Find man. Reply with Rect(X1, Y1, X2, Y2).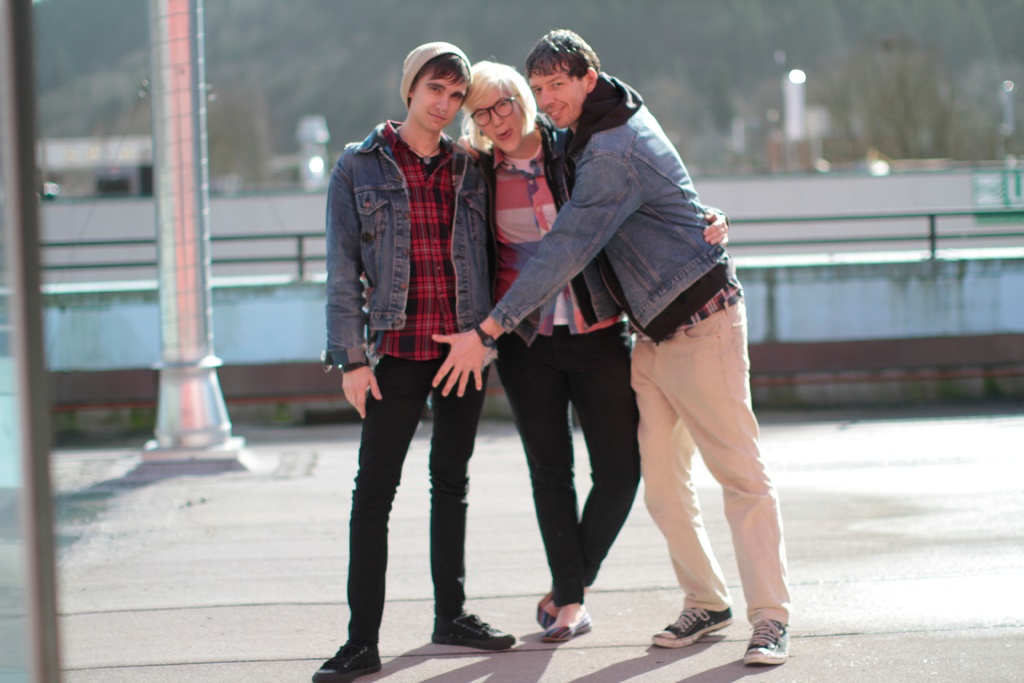
Rect(426, 23, 789, 667).
